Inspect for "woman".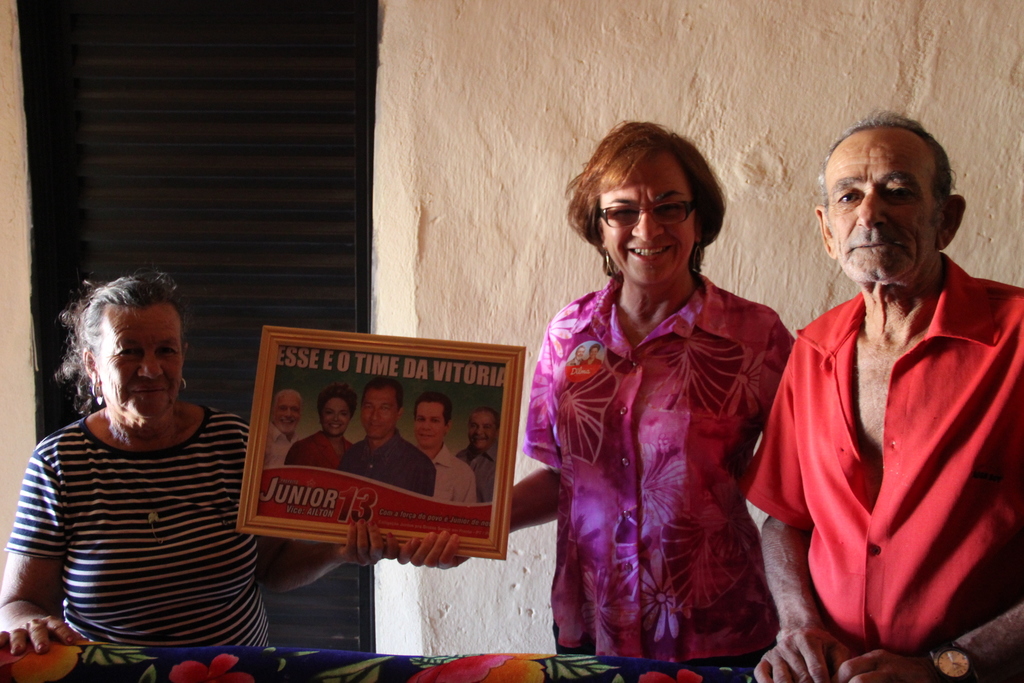
Inspection: <region>0, 265, 408, 658</region>.
